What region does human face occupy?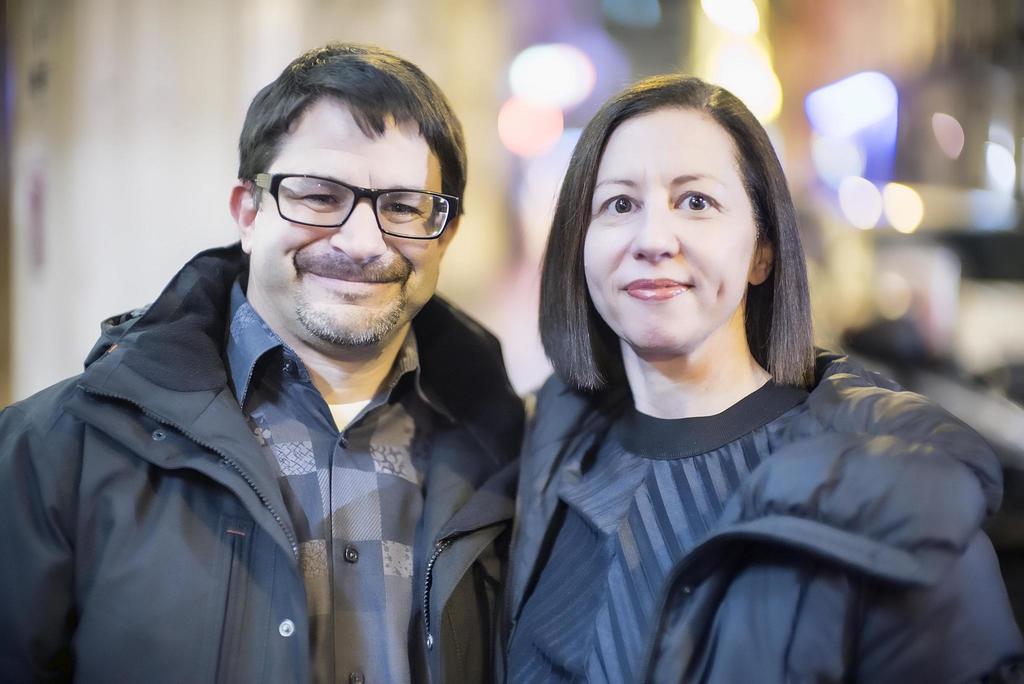
crop(585, 108, 761, 351).
